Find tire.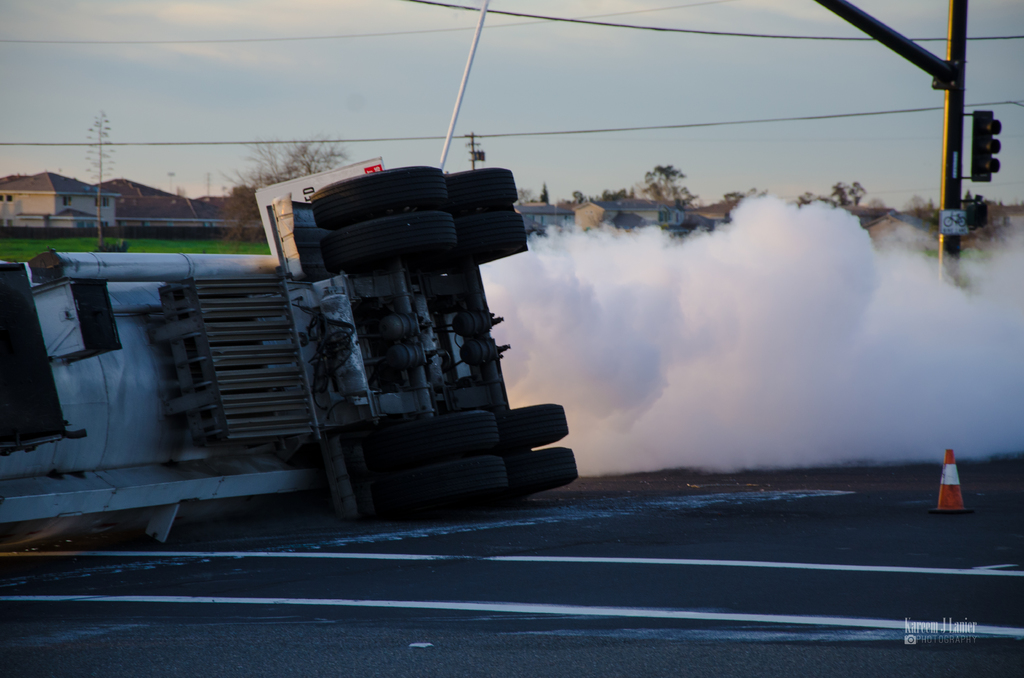
(458,212,526,261).
